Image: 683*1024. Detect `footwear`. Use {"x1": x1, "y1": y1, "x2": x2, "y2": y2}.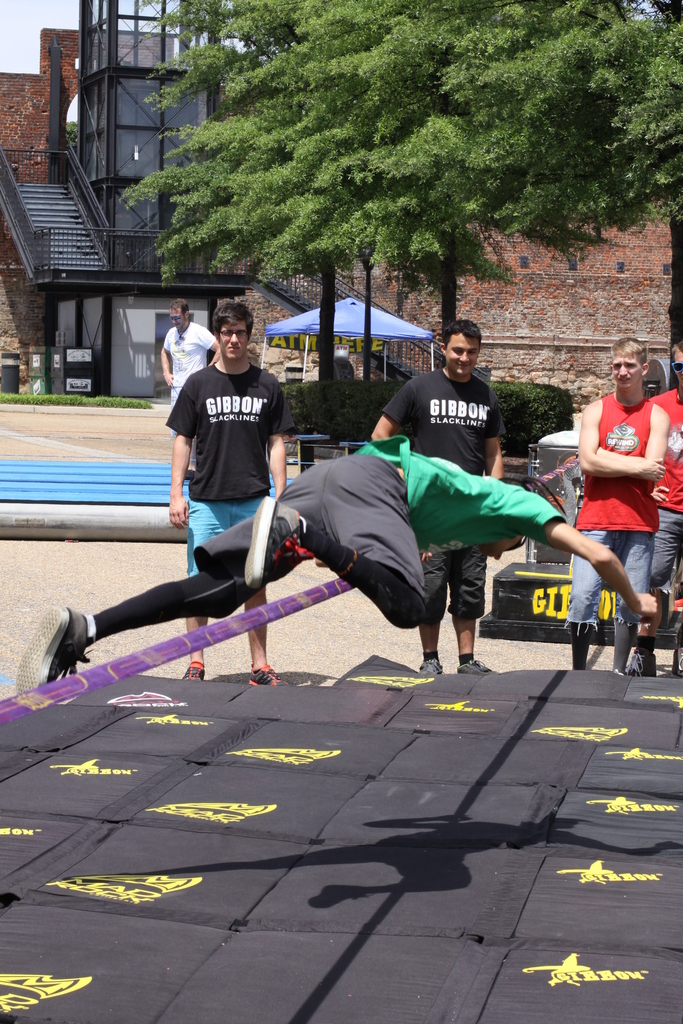
{"x1": 242, "y1": 660, "x2": 284, "y2": 688}.
